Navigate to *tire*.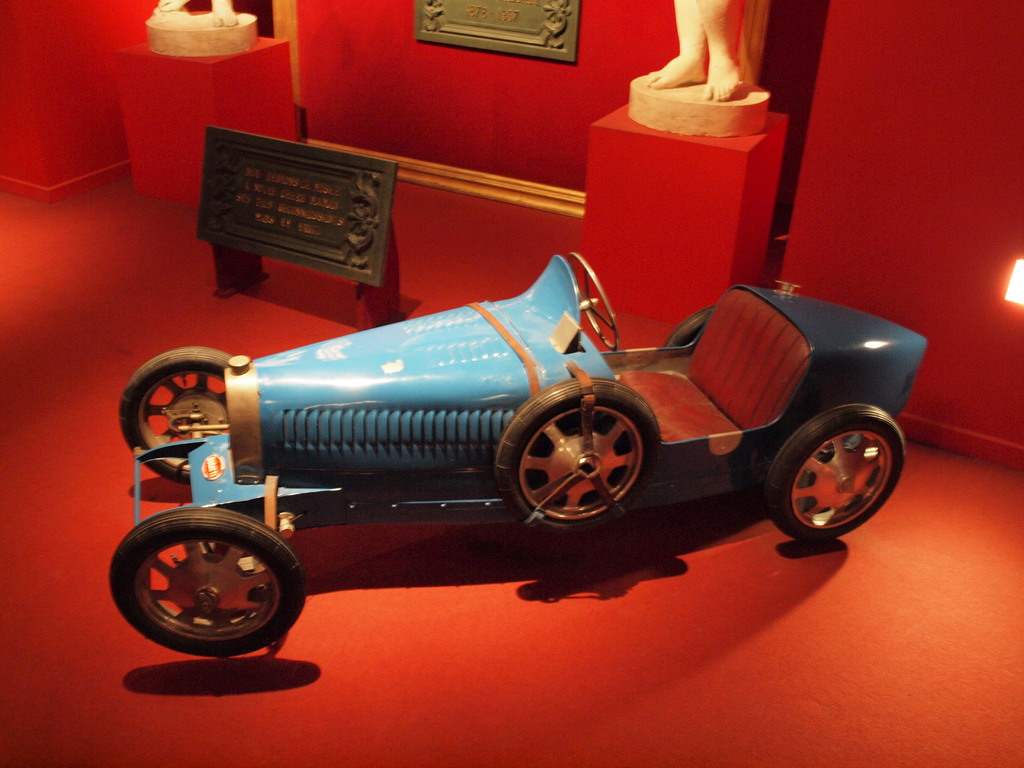
Navigation target: (left=764, top=403, right=902, bottom=540).
